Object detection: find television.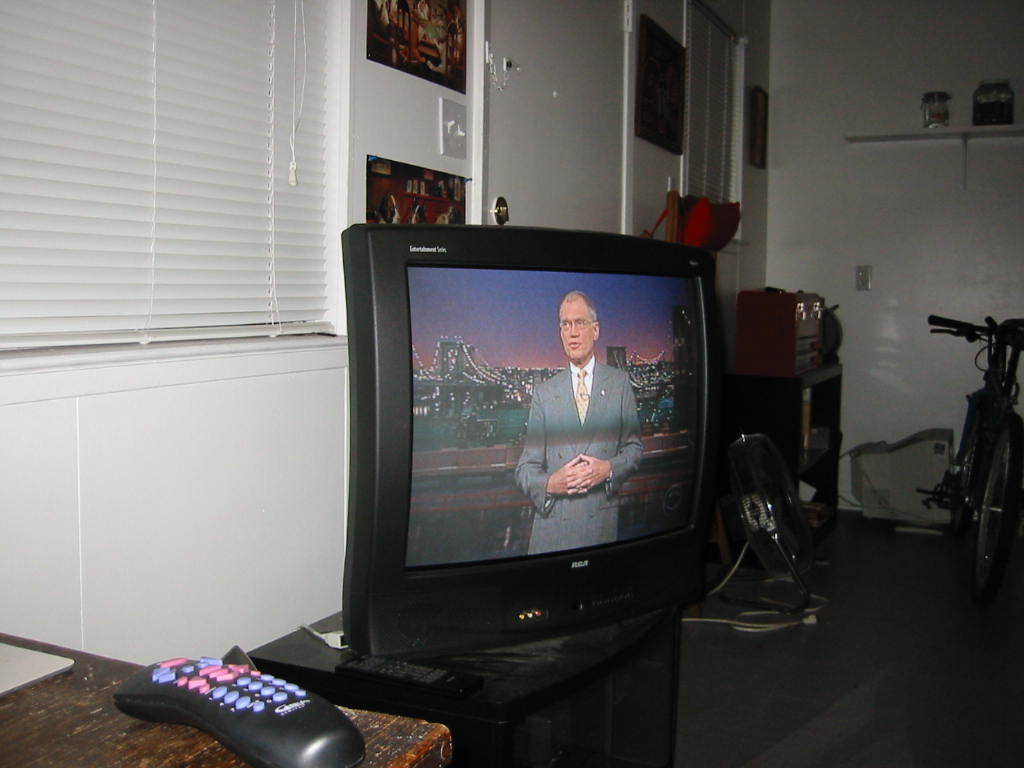
box=[340, 222, 723, 655].
